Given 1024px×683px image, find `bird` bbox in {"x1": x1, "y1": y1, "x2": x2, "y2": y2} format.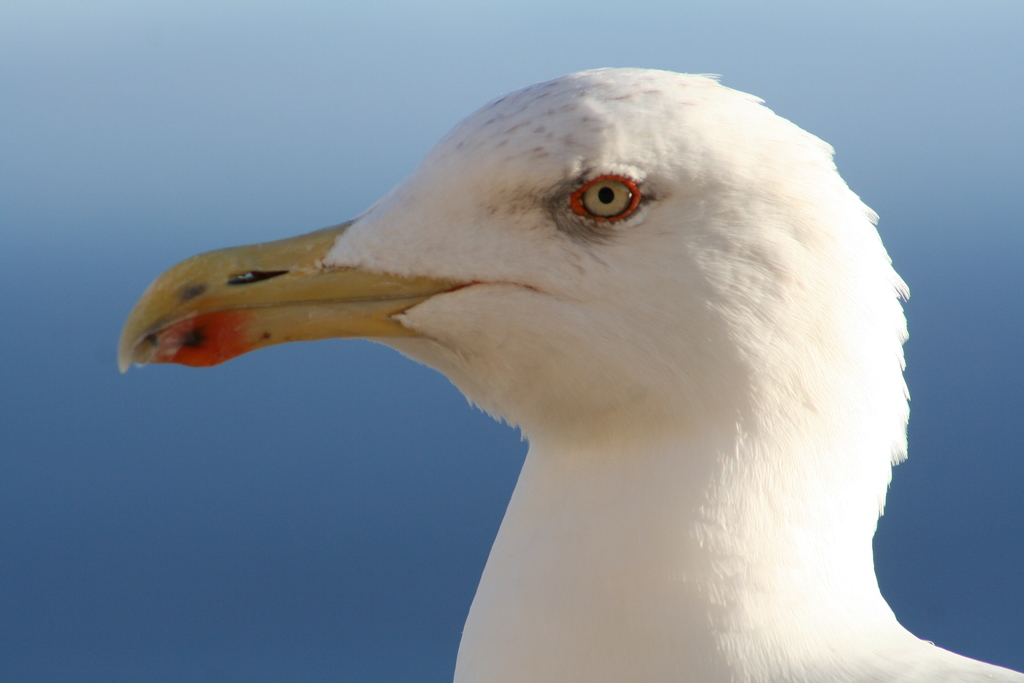
{"x1": 97, "y1": 68, "x2": 966, "y2": 682}.
